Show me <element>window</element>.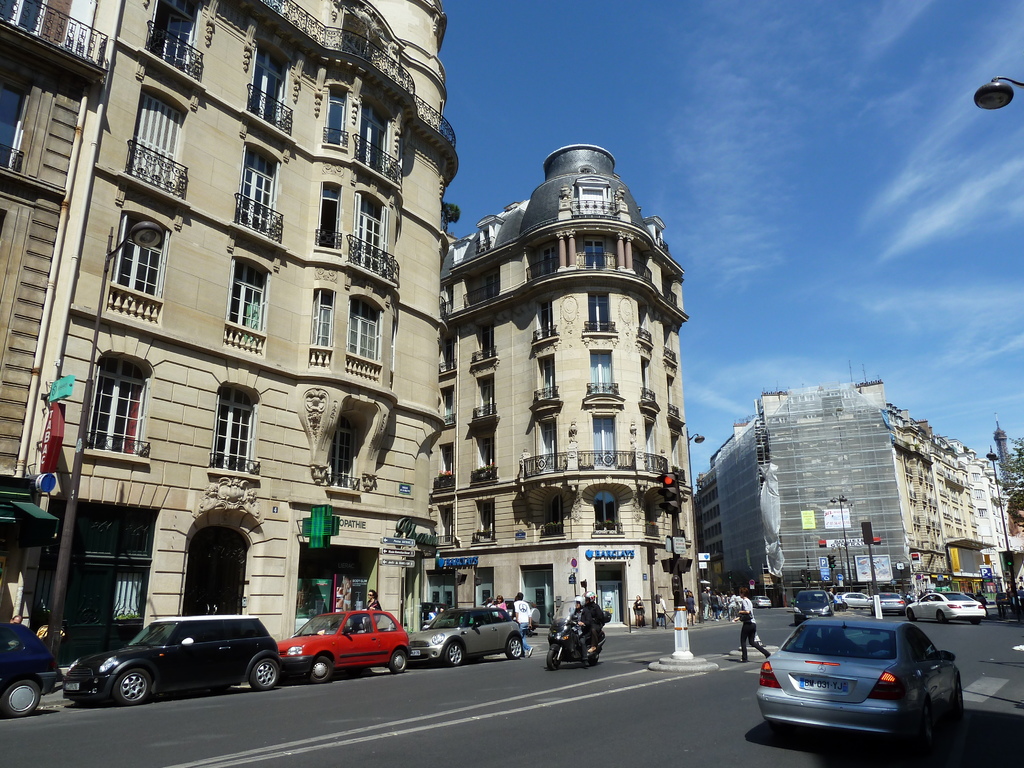
<element>window</element> is here: 469/507/500/549.
